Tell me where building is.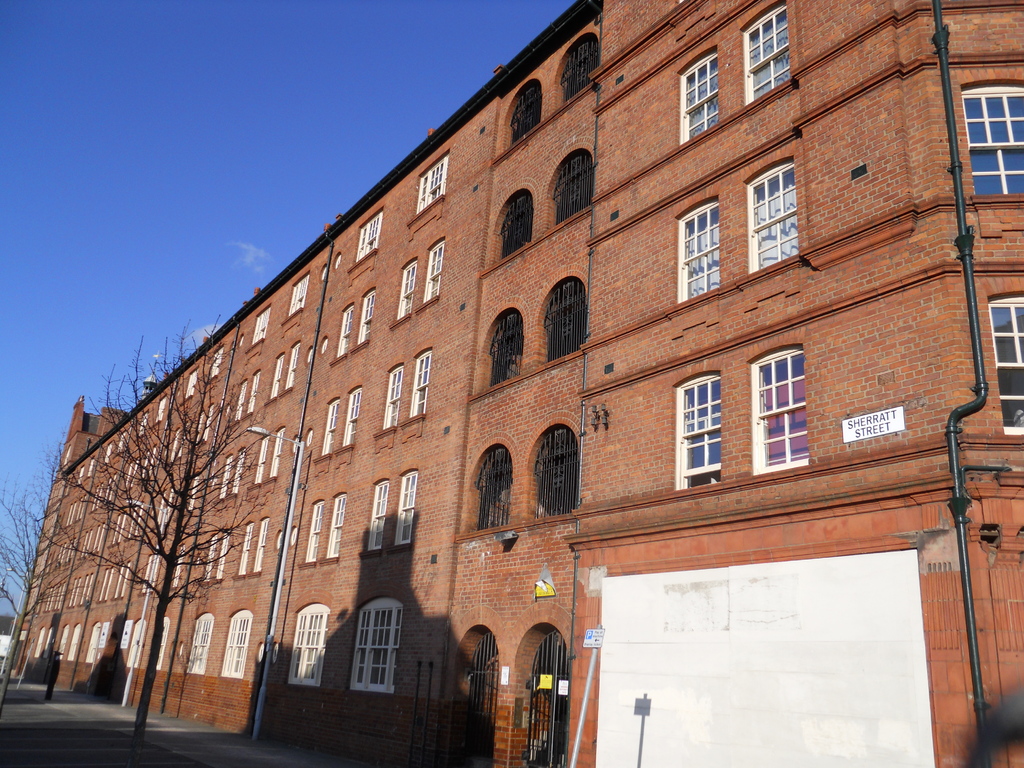
building is at box(0, 0, 1023, 767).
